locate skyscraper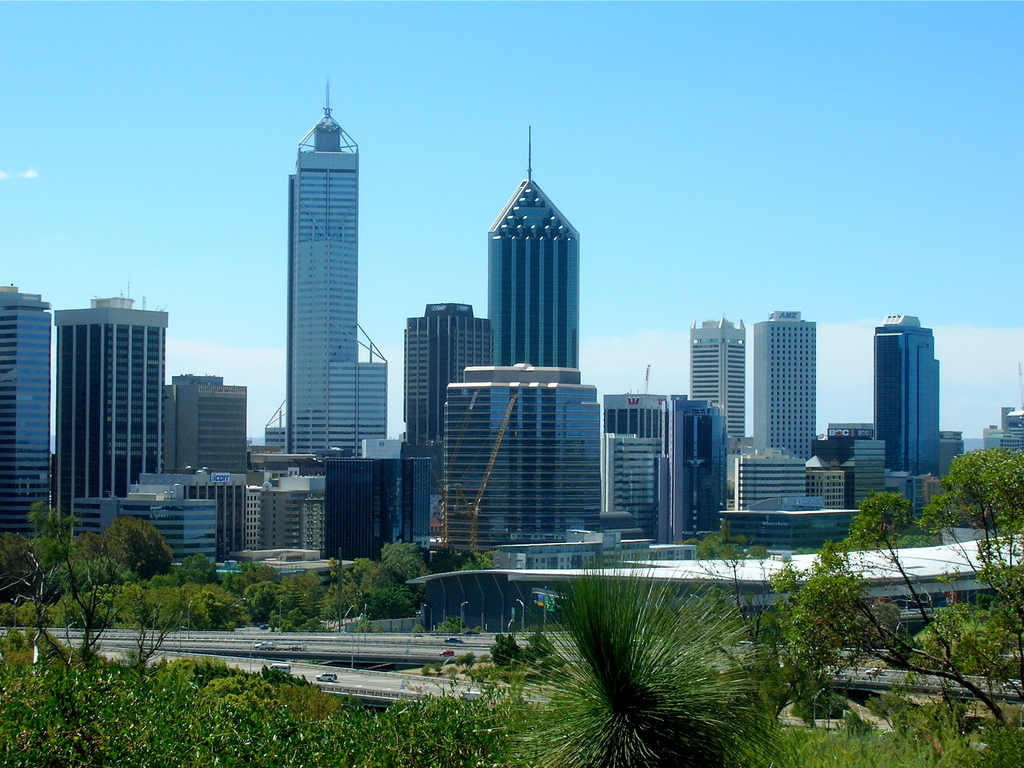
689/322/753/451
